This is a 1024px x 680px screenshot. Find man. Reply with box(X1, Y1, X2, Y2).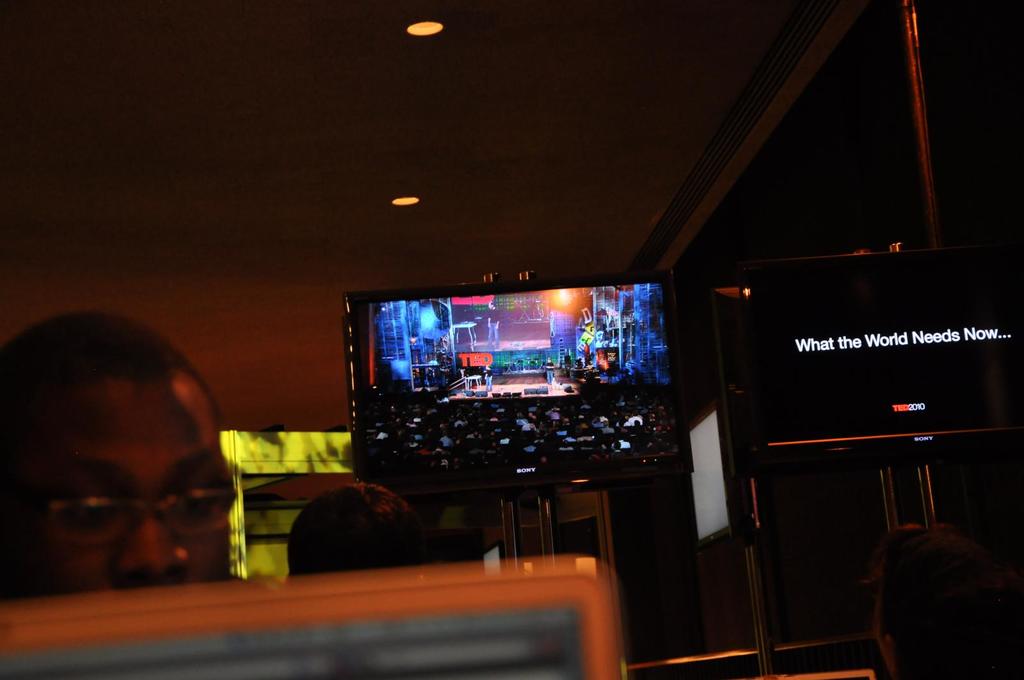
box(843, 505, 1023, 679).
